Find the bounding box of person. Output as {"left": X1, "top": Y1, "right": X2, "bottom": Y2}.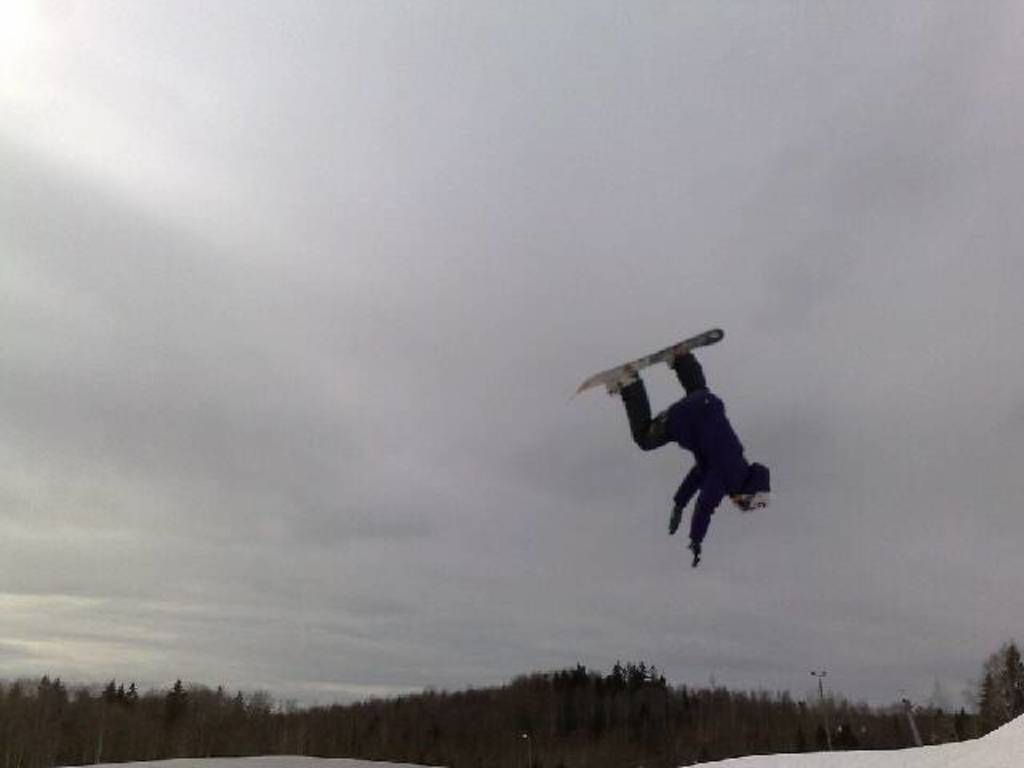
{"left": 579, "top": 331, "right": 770, "bottom": 578}.
